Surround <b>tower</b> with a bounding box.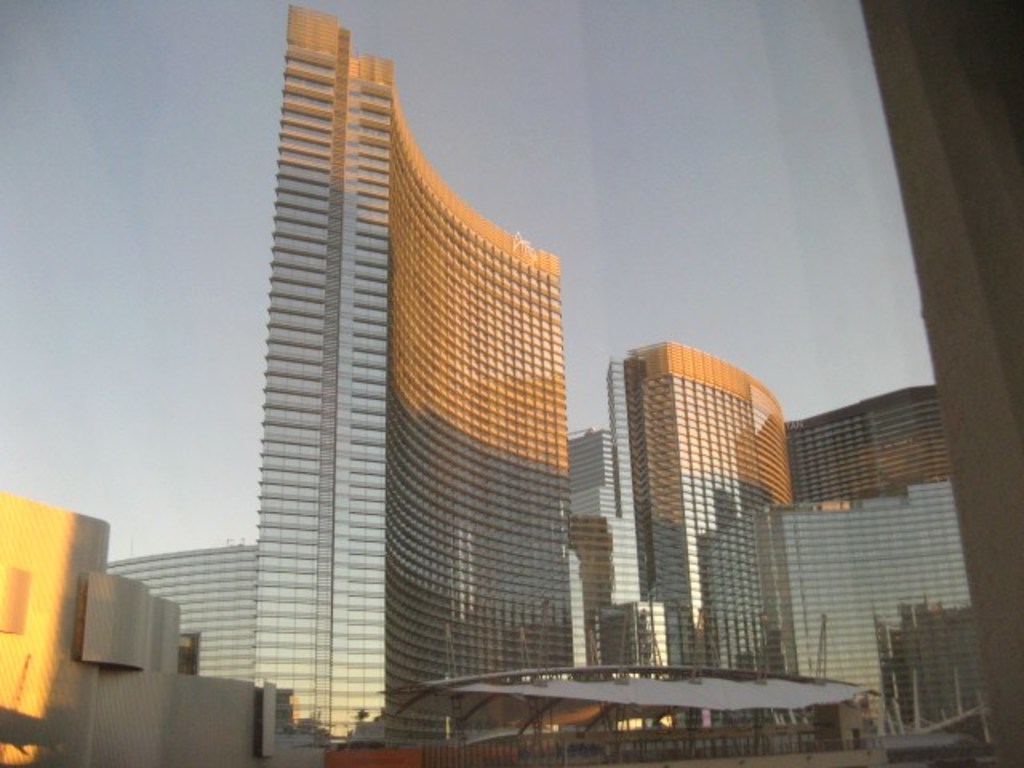
<bbox>237, 0, 595, 742</bbox>.
